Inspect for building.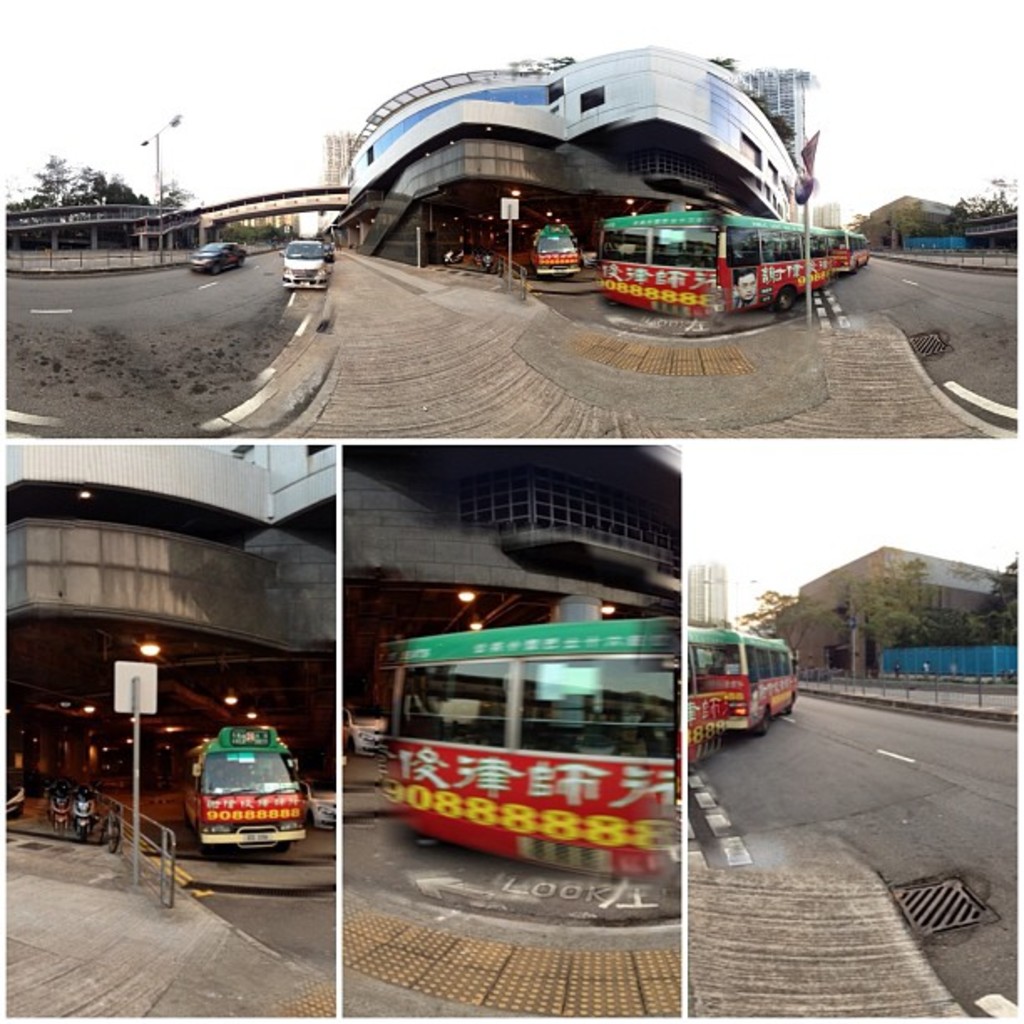
Inspection: [left=688, top=562, right=728, bottom=626].
